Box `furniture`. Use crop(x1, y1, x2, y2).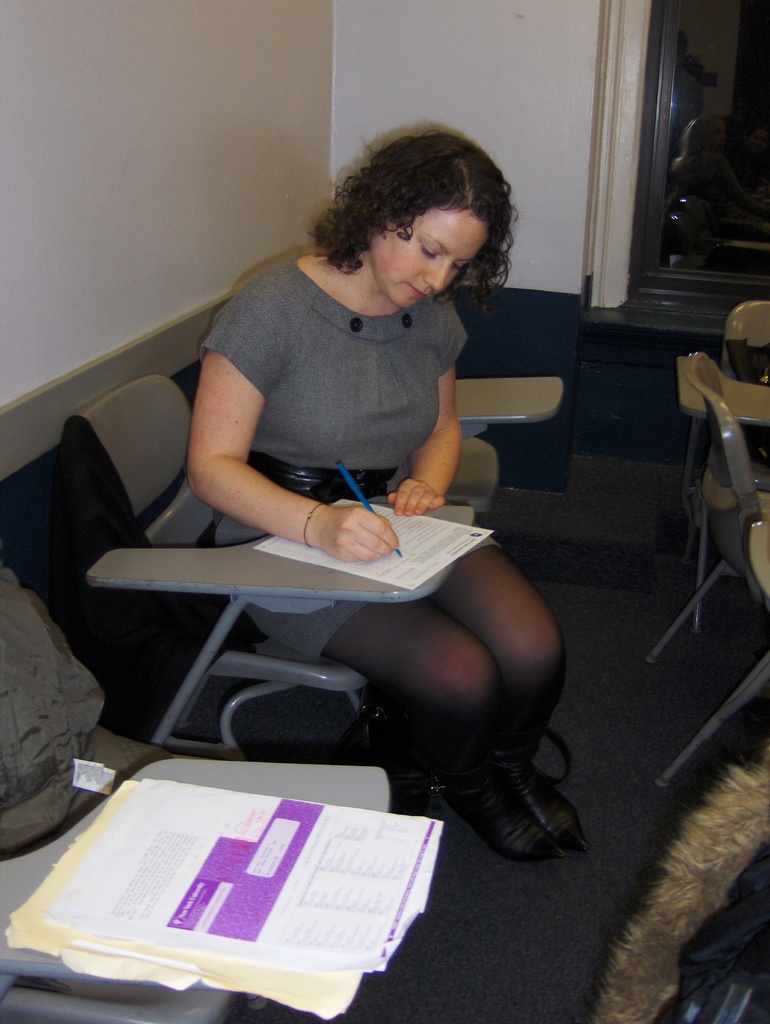
crop(675, 303, 769, 634).
